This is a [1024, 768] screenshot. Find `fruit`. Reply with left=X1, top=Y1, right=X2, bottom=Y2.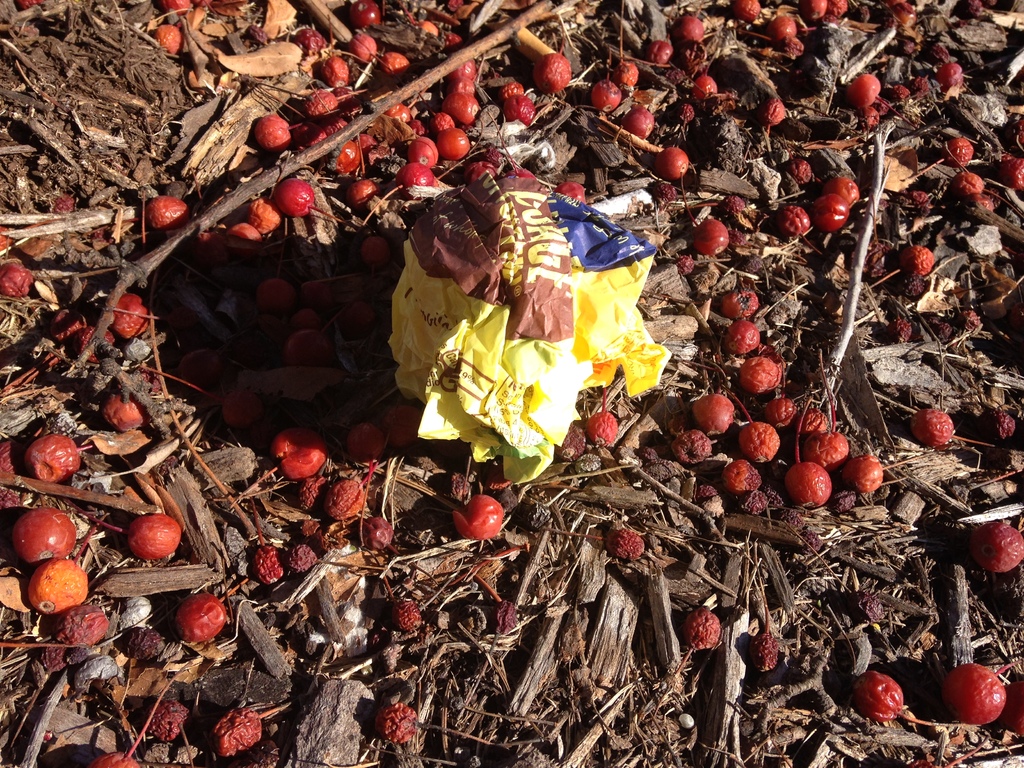
left=123, top=512, right=184, bottom=559.
